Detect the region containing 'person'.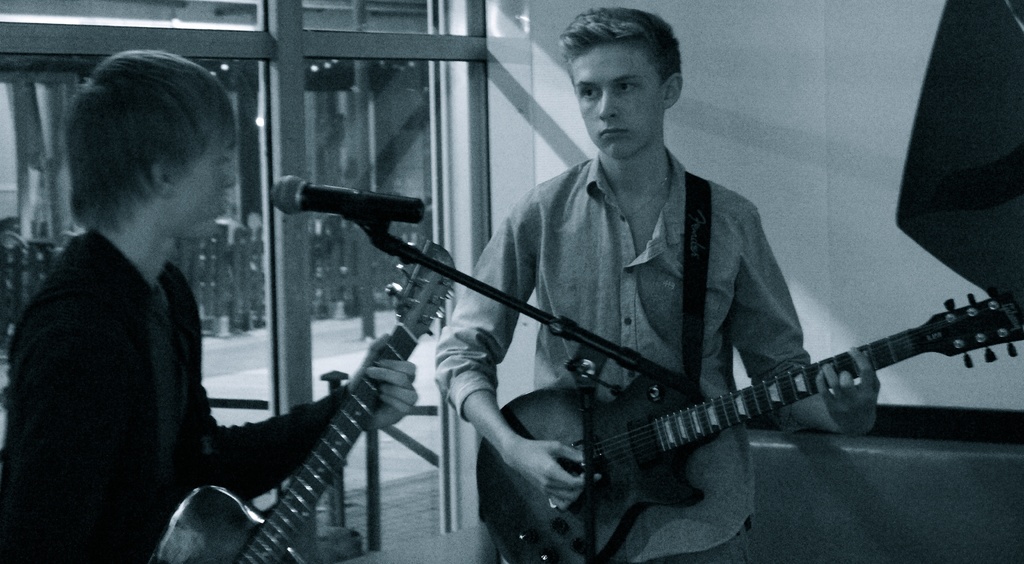
{"left": 26, "top": 66, "right": 281, "bottom": 557}.
